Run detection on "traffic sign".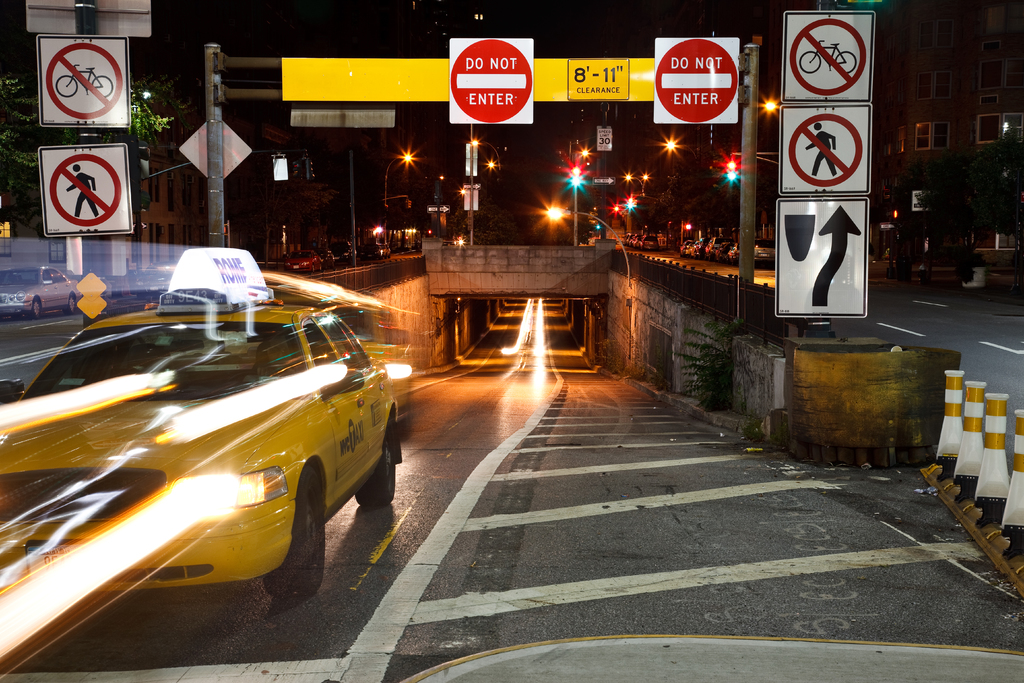
Result: {"x1": 787, "y1": 13, "x2": 874, "y2": 101}.
